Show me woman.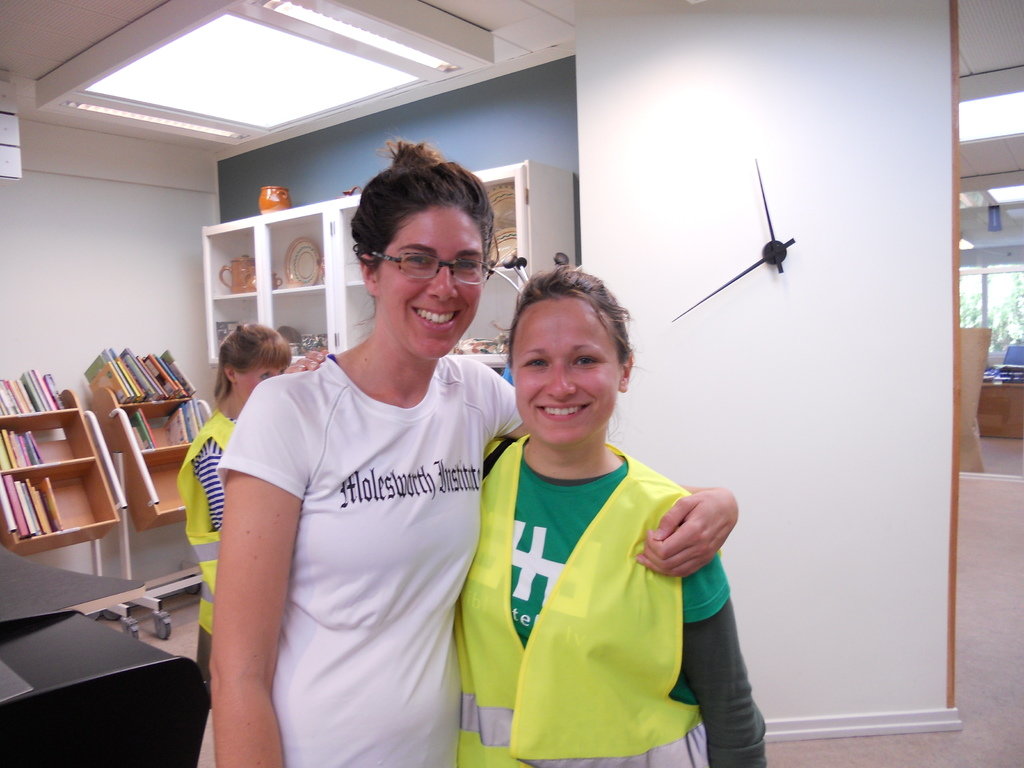
woman is here: x1=196, y1=141, x2=731, y2=767.
